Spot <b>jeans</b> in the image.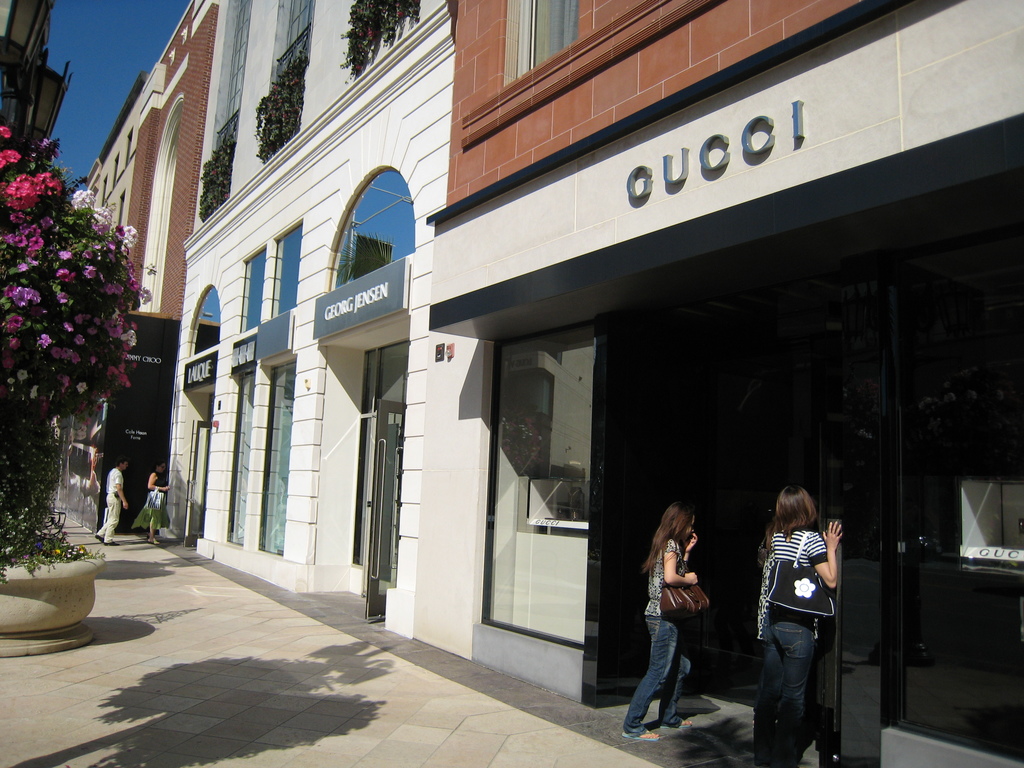
<b>jeans</b> found at <bbox>752, 605, 821, 767</bbox>.
